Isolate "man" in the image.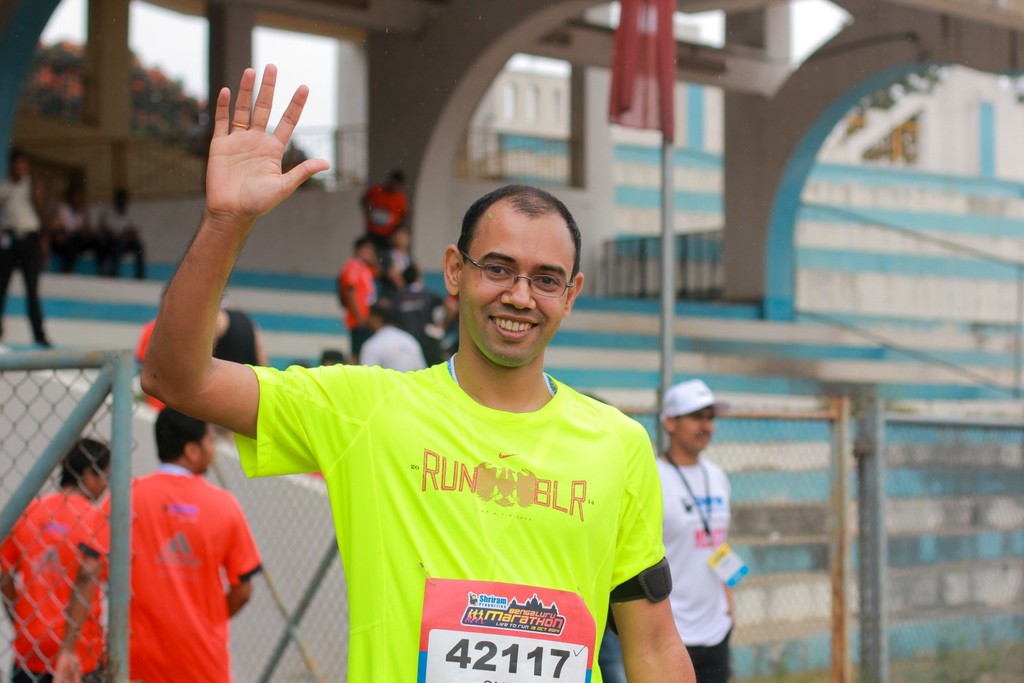
Isolated region: left=141, top=64, right=700, bottom=682.
